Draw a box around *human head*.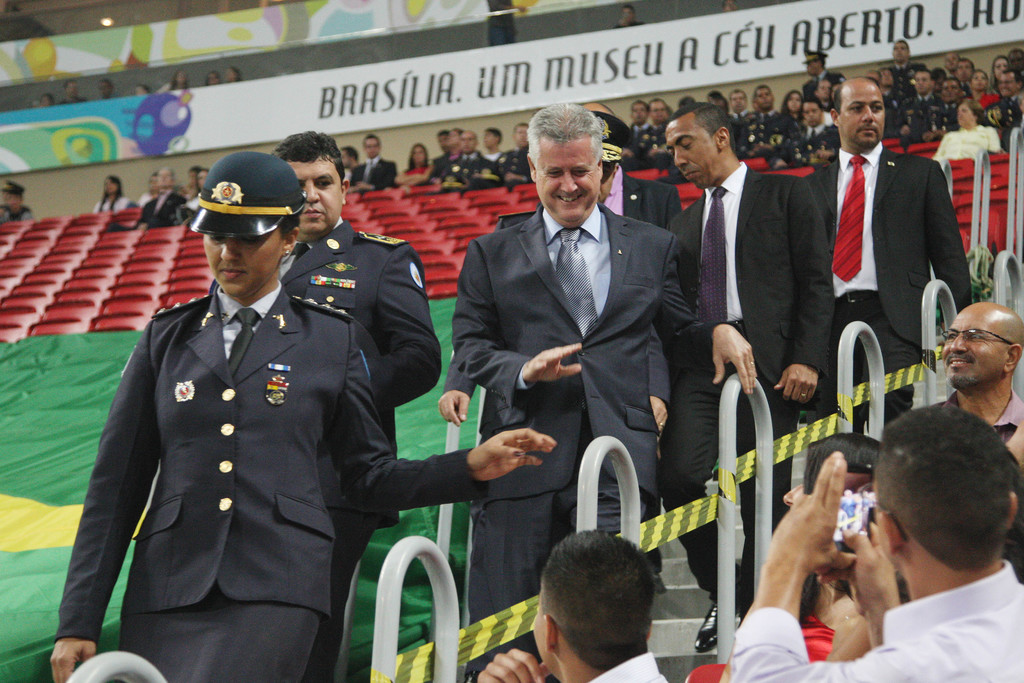
pyautogui.locateOnScreen(179, 70, 189, 85).
